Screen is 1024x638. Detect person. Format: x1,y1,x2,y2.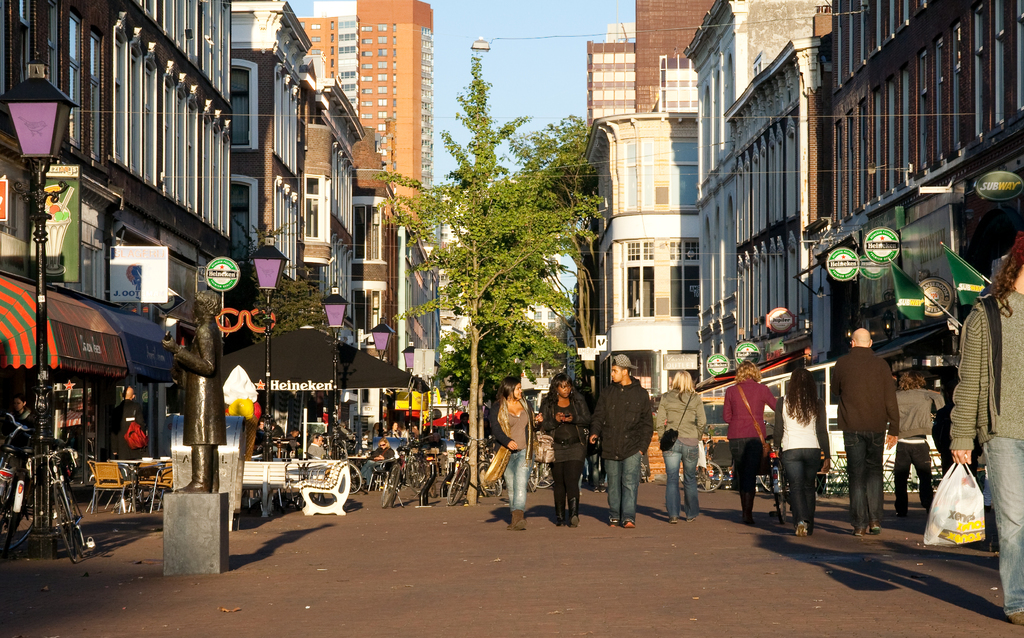
770,364,835,536.
